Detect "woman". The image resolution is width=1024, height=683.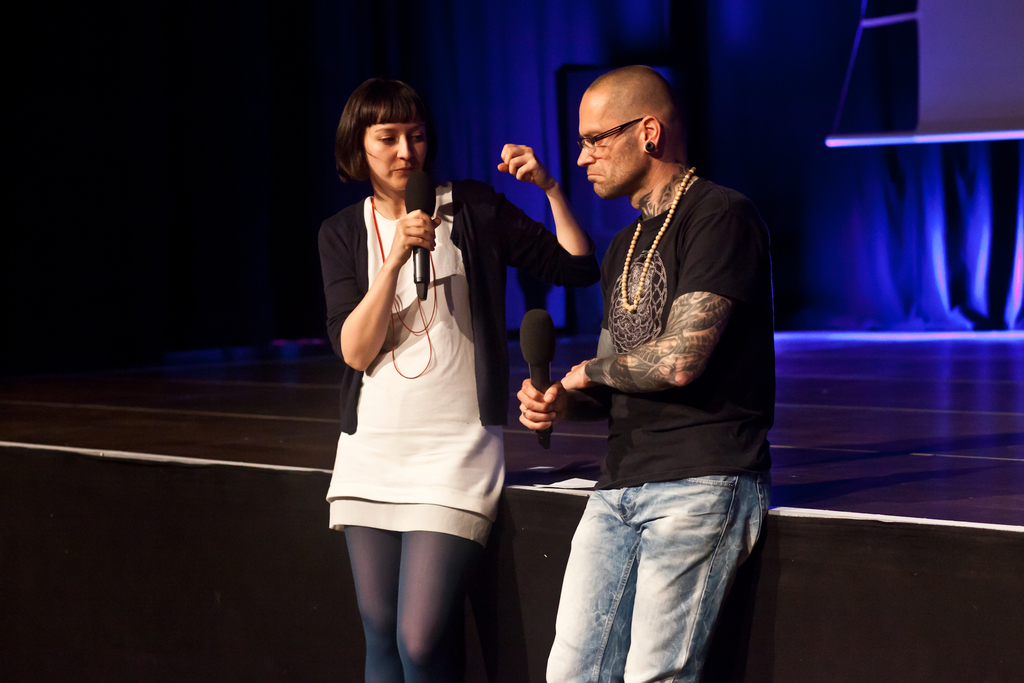
Rect(313, 70, 537, 655).
